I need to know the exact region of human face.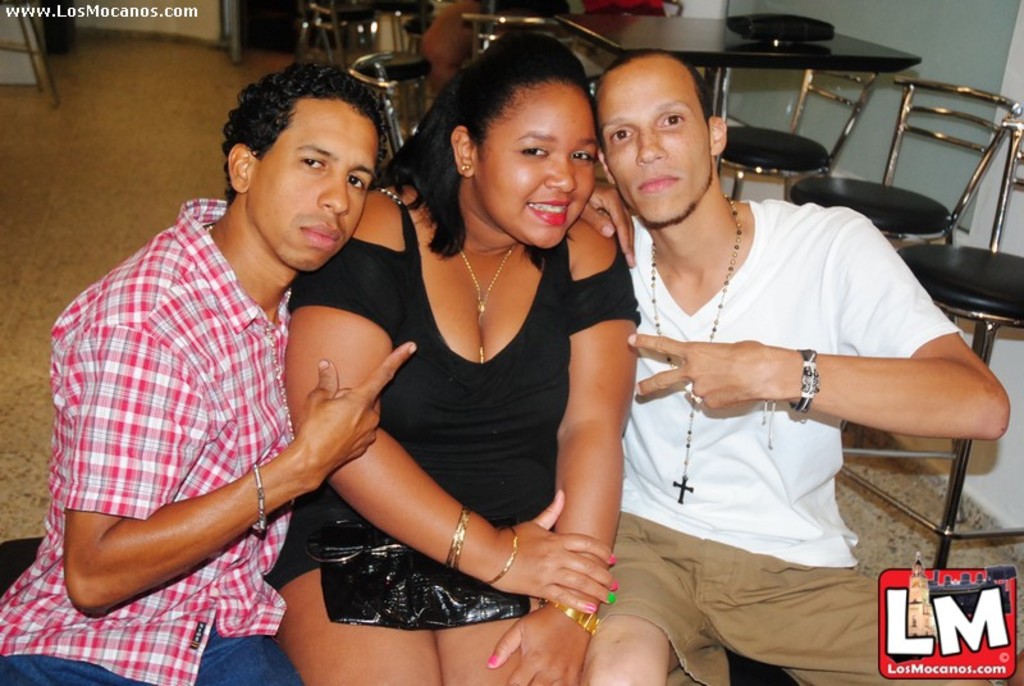
Region: region(476, 79, 598, 244).
